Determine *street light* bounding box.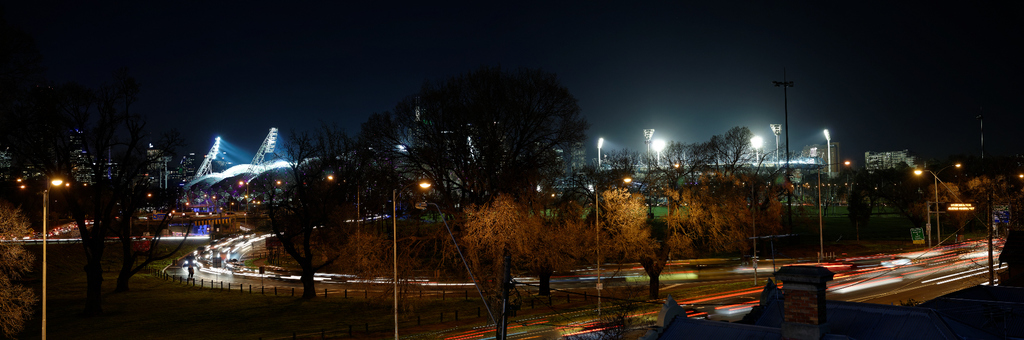
Determined: crop(593, 177, 634, 316).
